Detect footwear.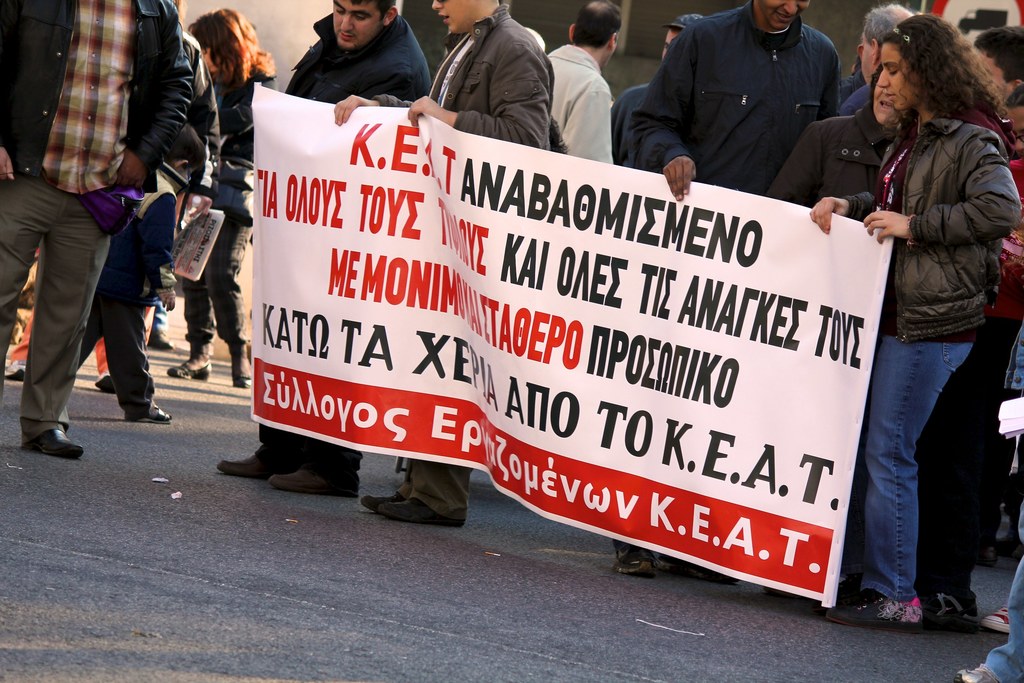
Detected at 884 580 977 628.
